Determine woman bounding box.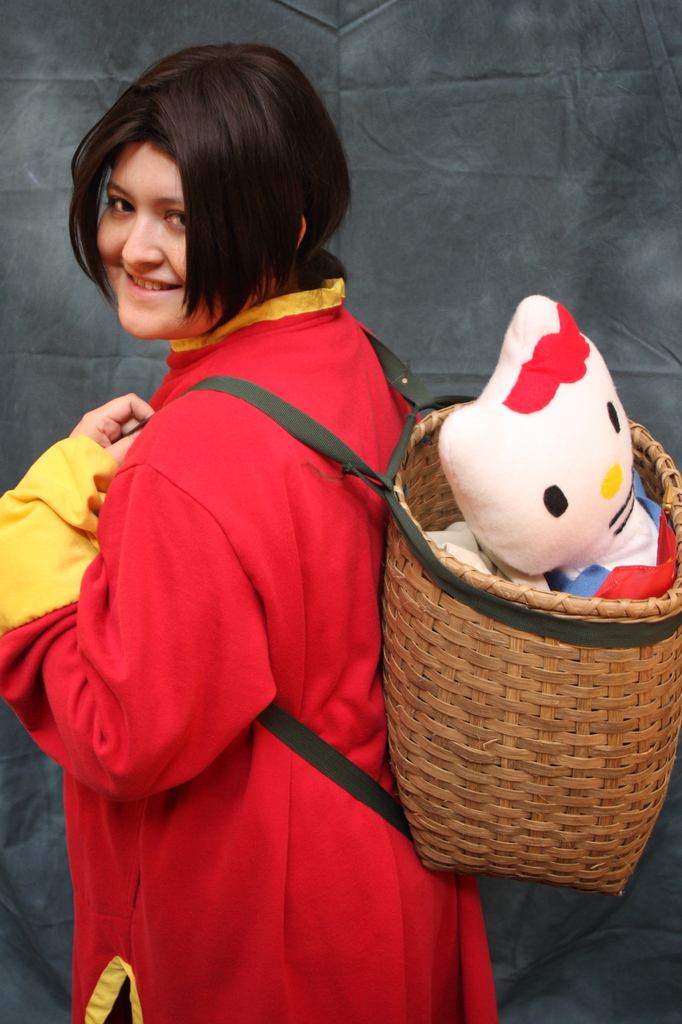
Determined: l=0, t=36, r=567, b=1023.
